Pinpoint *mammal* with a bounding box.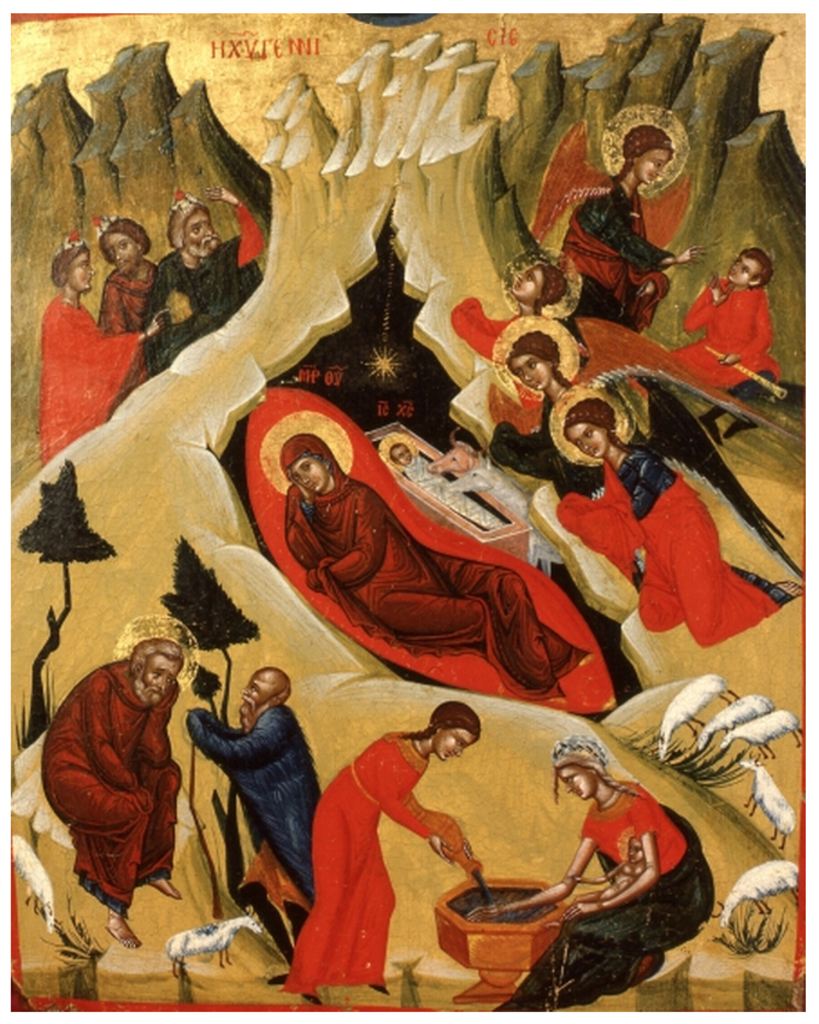
656/239/793/404.
